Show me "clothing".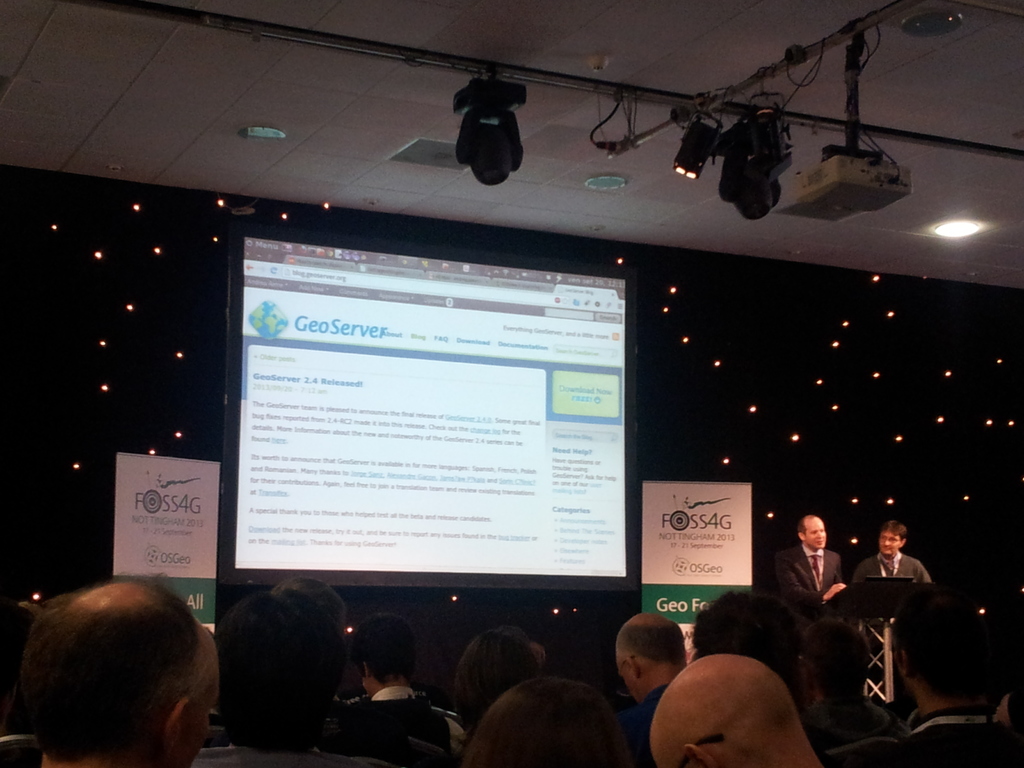
"clothing" is here: detection(614, 676, 662, 767).
